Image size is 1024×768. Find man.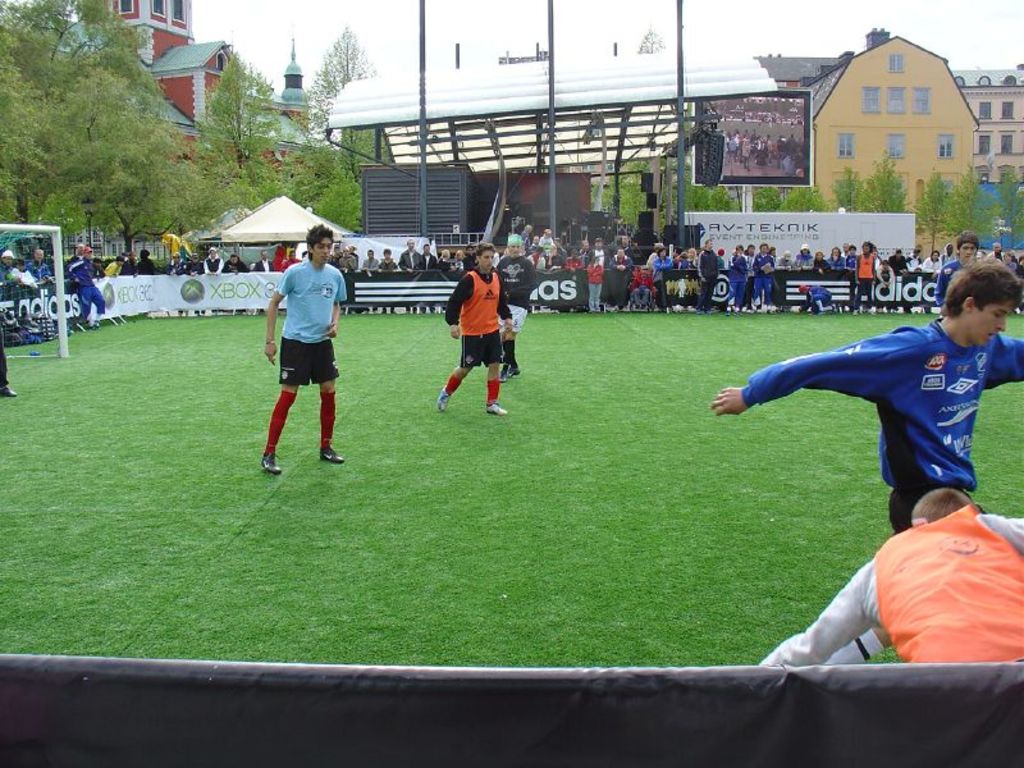
locate(398, 241, 420, 271).
